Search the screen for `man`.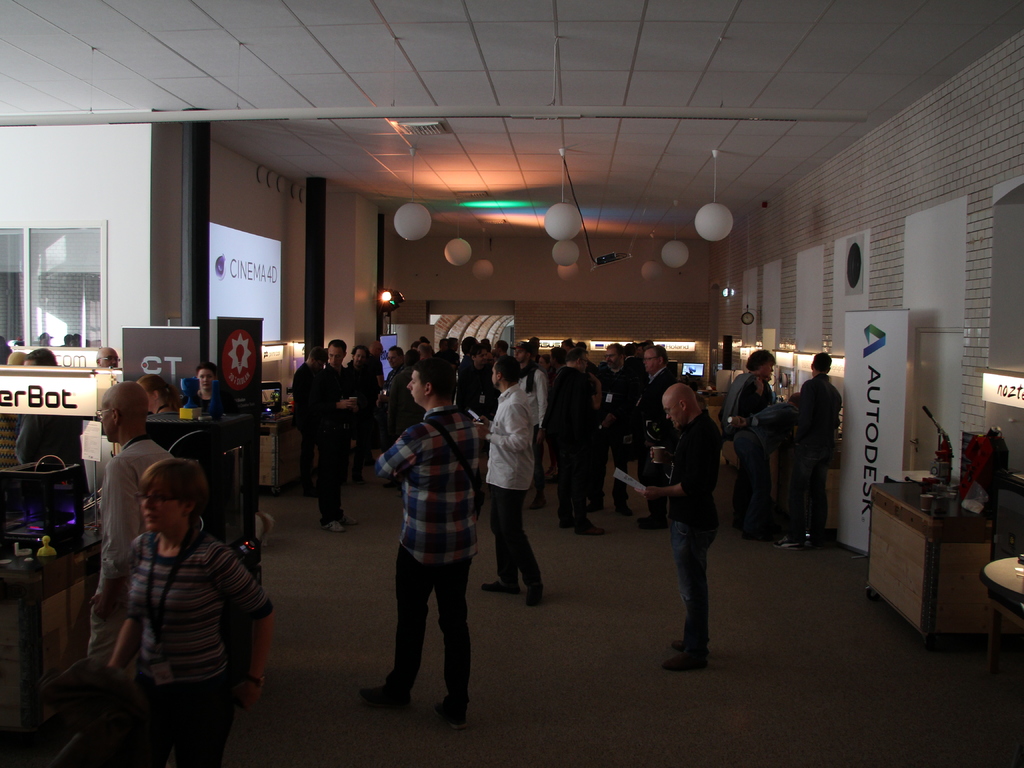
Found at <box>95,342,131,368</box>.
